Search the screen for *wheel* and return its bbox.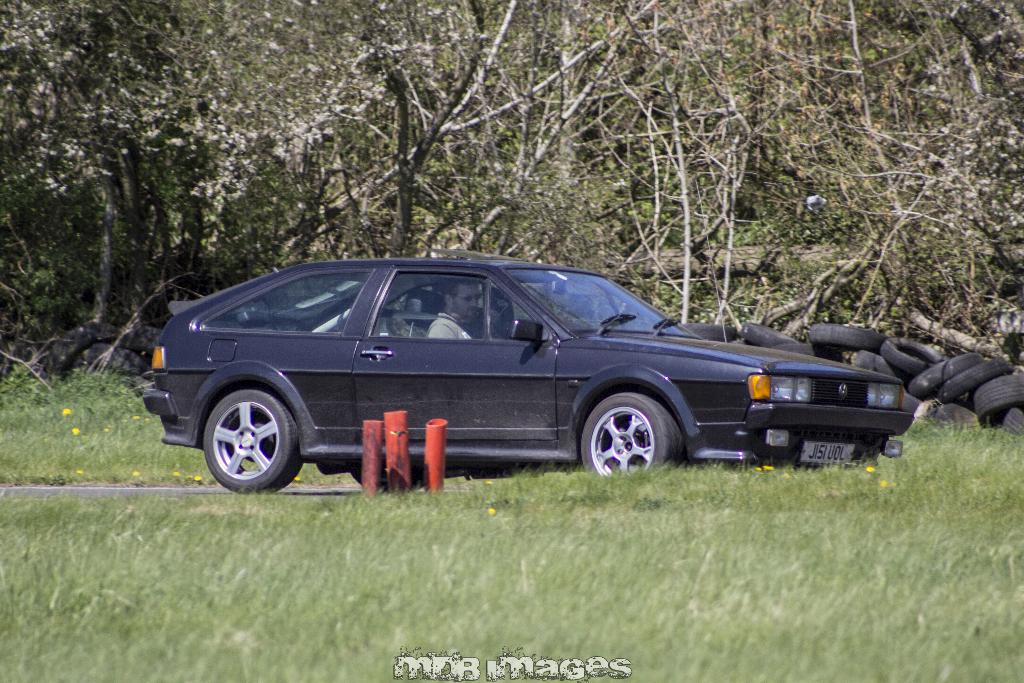
Found: bbox(353, 466, 434, 492).
